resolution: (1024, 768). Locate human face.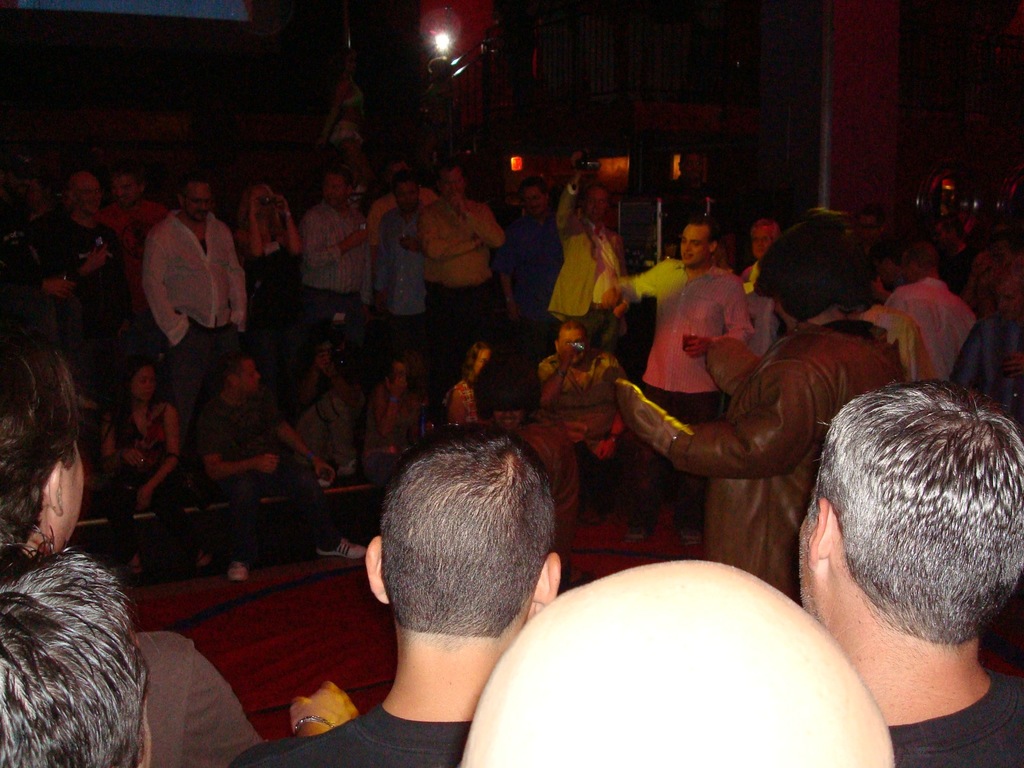
Rect(237, 360, 260, 394).
